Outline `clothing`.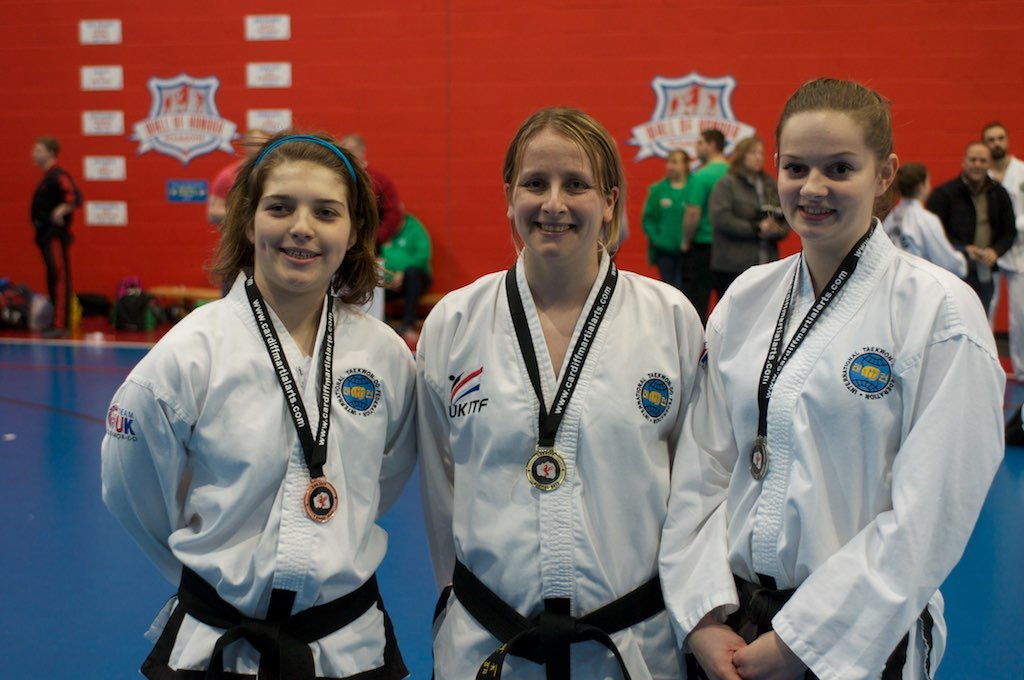
Outline: [682, 159, 731, 244].
